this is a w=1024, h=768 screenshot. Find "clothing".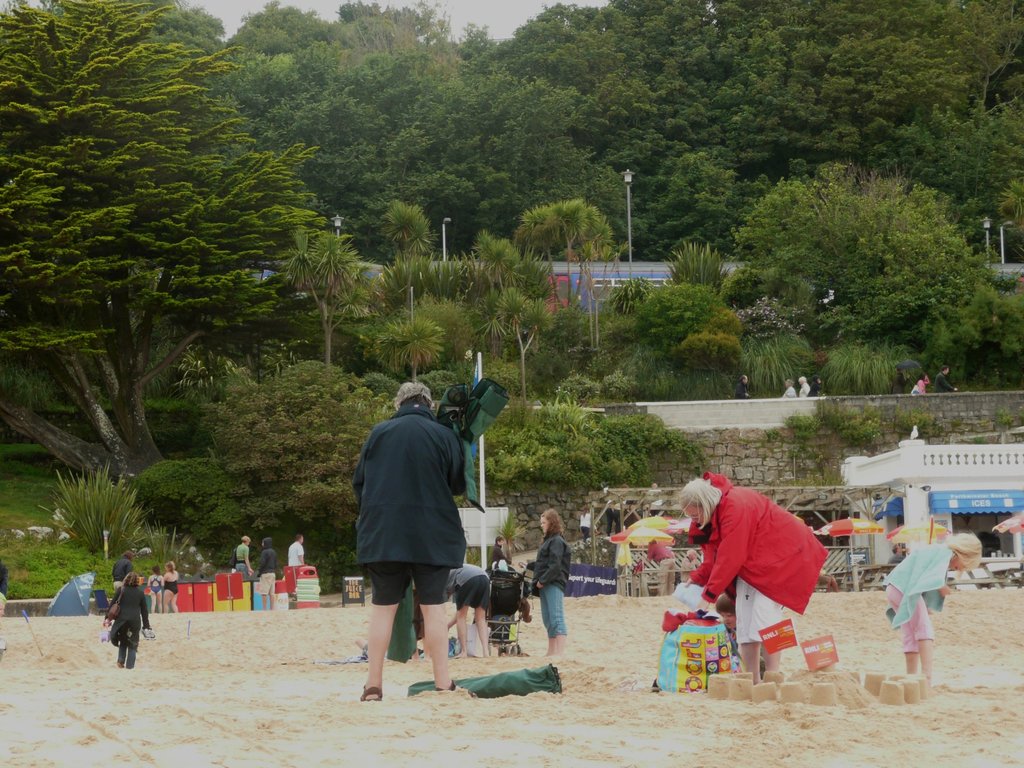
Bounding box: [left=152, top=573, right=161, bottom=594].
